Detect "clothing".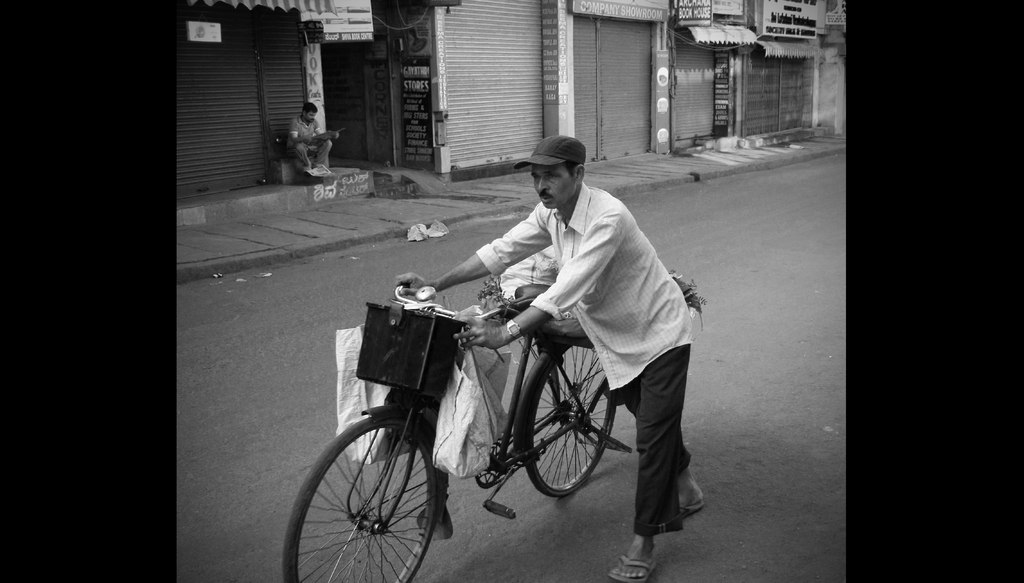
Detected at region(445, 182, 688, 539).
